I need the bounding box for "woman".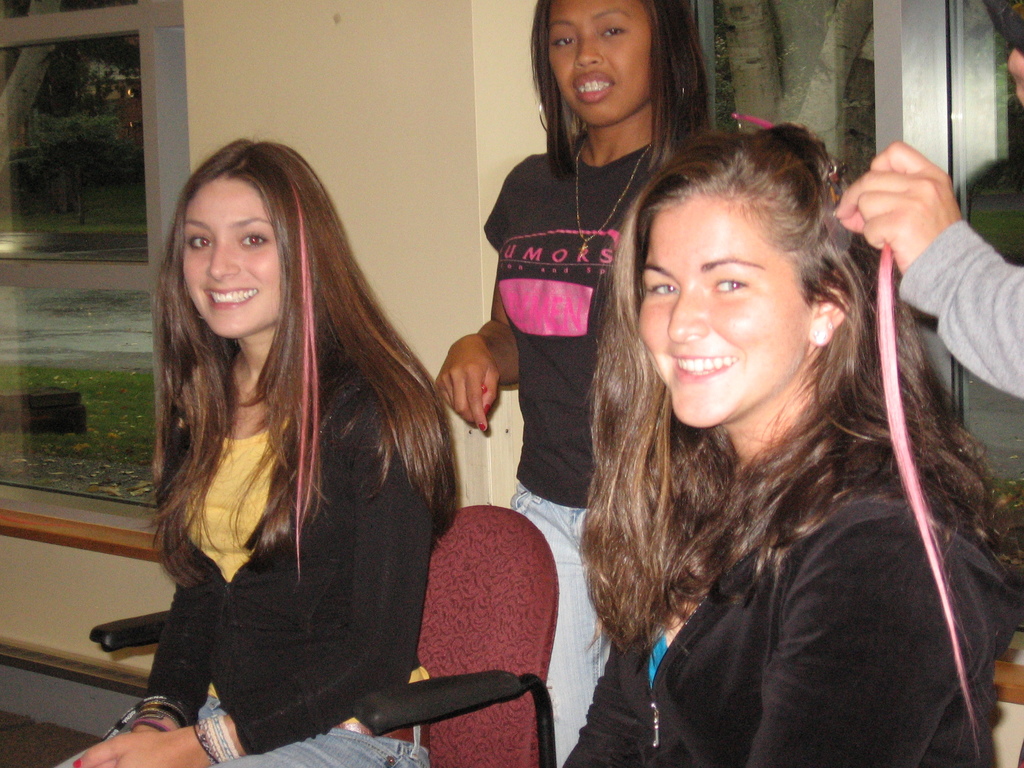
Here it is: [x1=51, y1=134, x2=463, y2=767].
